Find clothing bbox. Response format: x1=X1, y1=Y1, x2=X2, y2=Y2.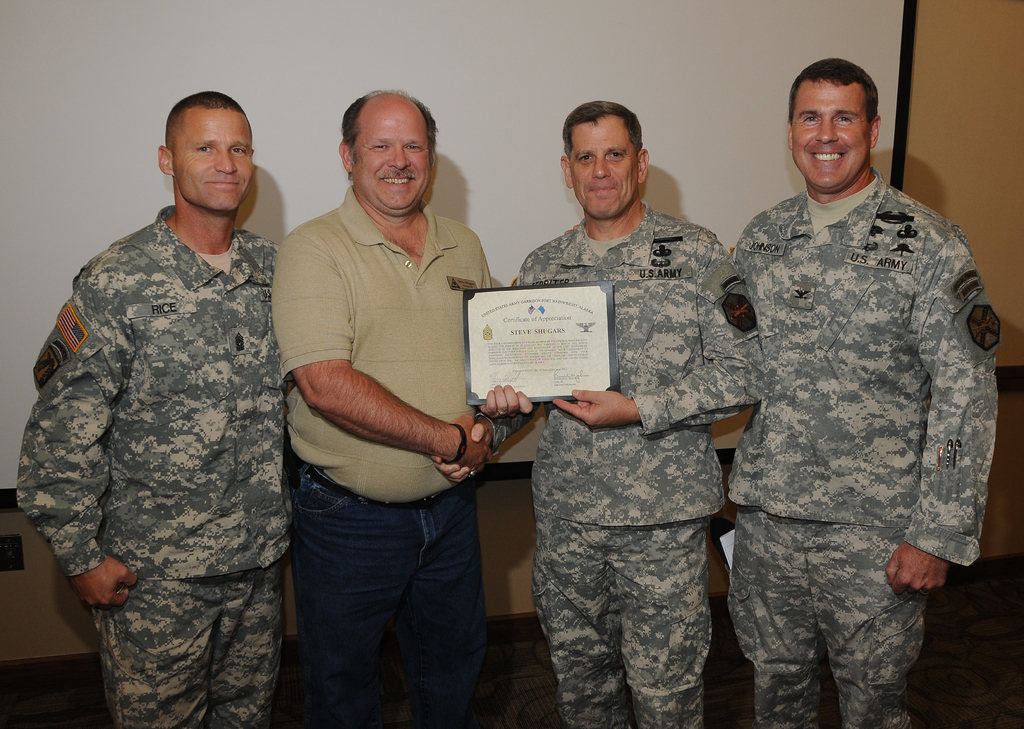
x1=268, y1=186, x2=489, y2=501.
